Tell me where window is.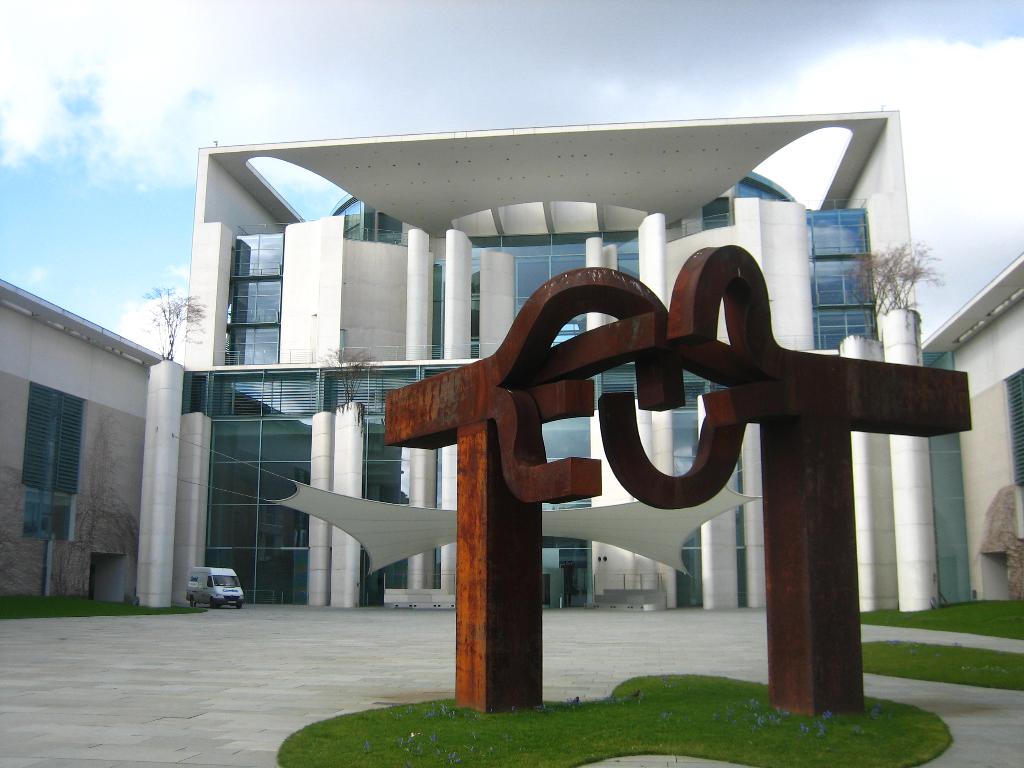
window is at (left=817, top=306, right=878, bottom=348).
